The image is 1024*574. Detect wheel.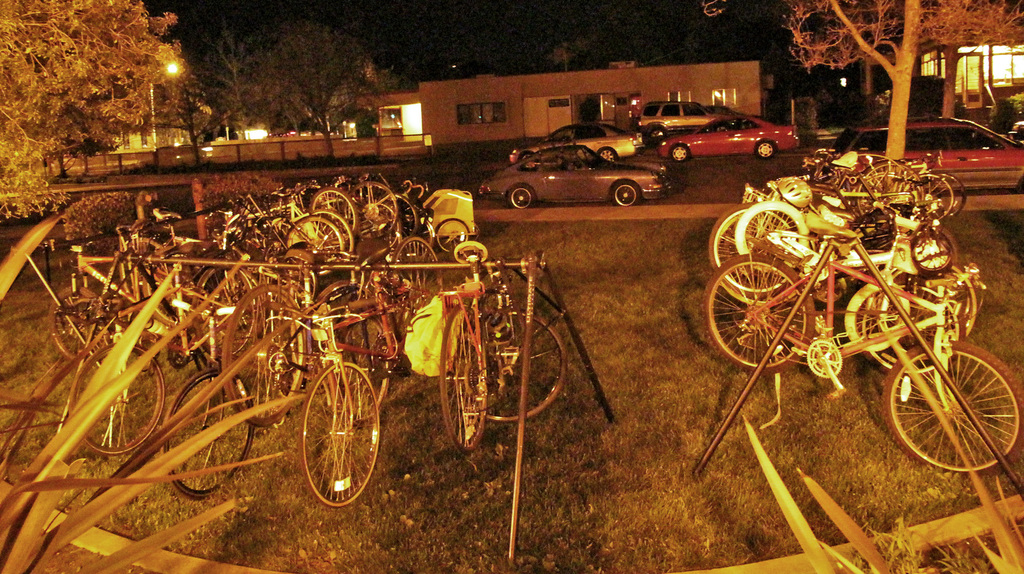
Detection: bbox=(611, 181, 639, 211).
